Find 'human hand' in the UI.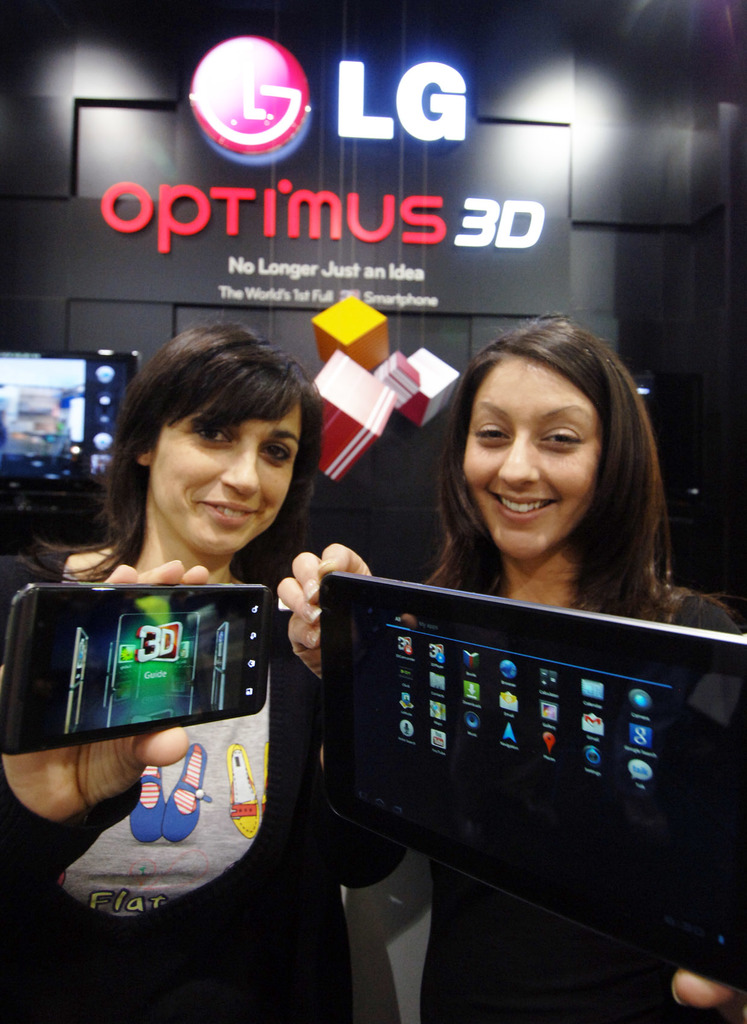
UI element at bbox=[0, 538, 213, 818].
